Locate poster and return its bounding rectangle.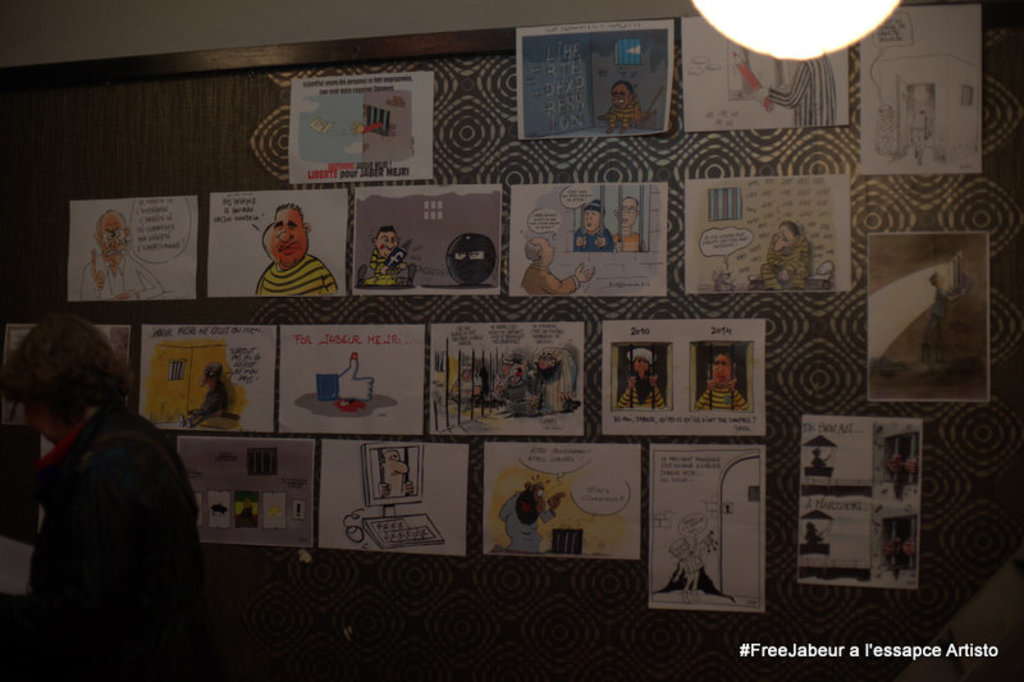
box(678, 174, 855, 293).
